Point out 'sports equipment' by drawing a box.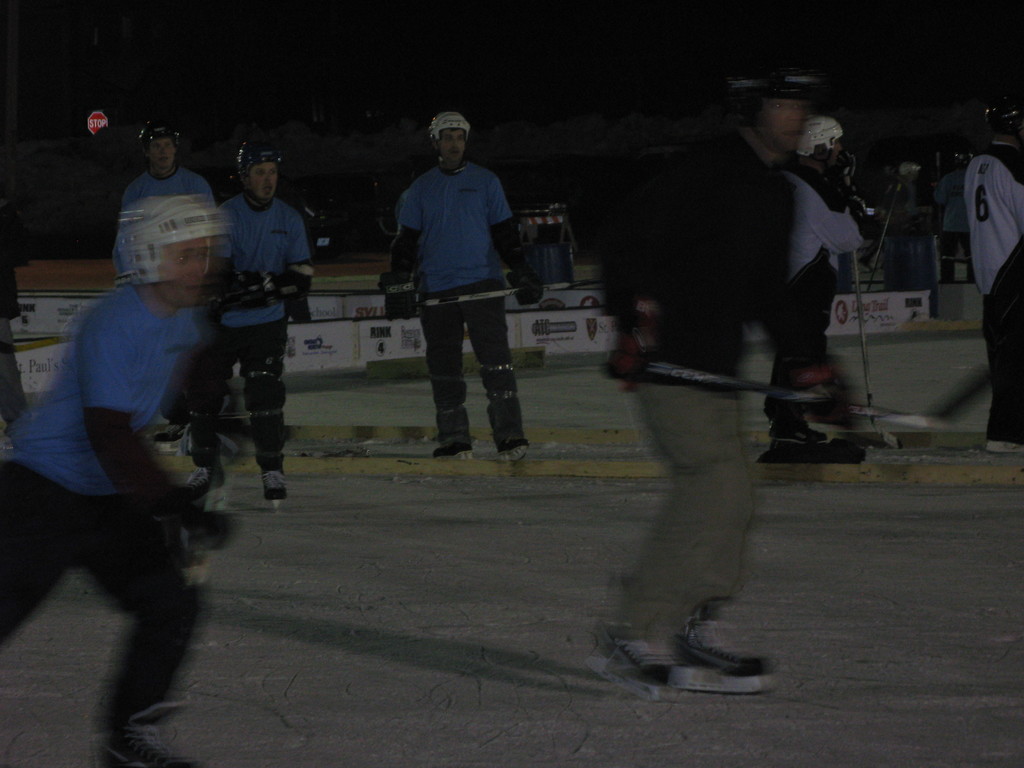
423, 283, 598, 309.
